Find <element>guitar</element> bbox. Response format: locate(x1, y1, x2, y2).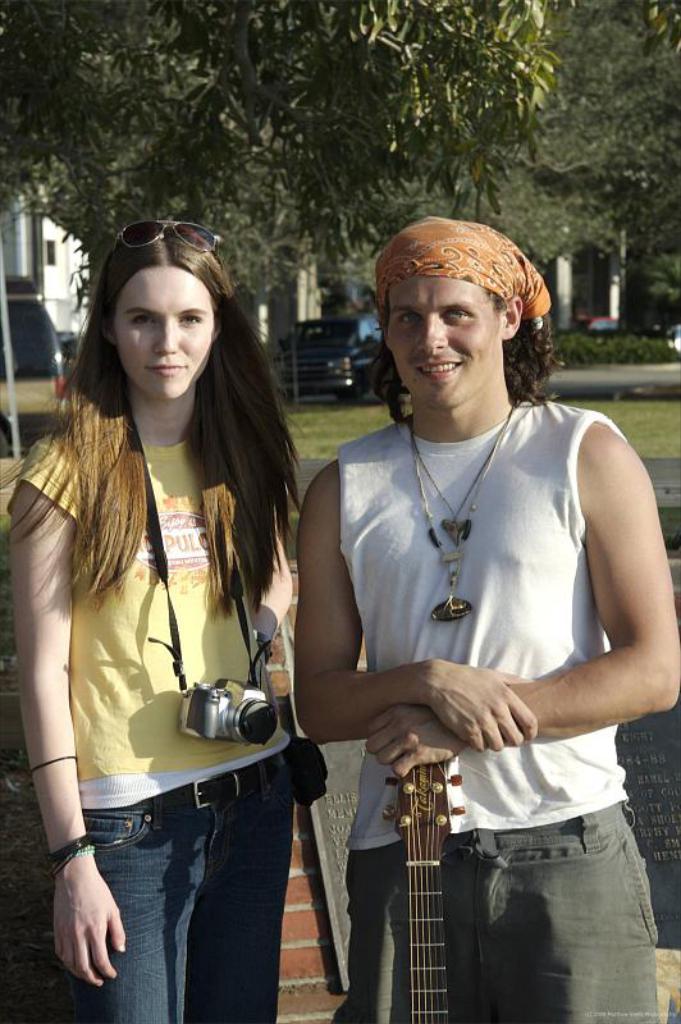
locate(357, 728, 518, 1000).
